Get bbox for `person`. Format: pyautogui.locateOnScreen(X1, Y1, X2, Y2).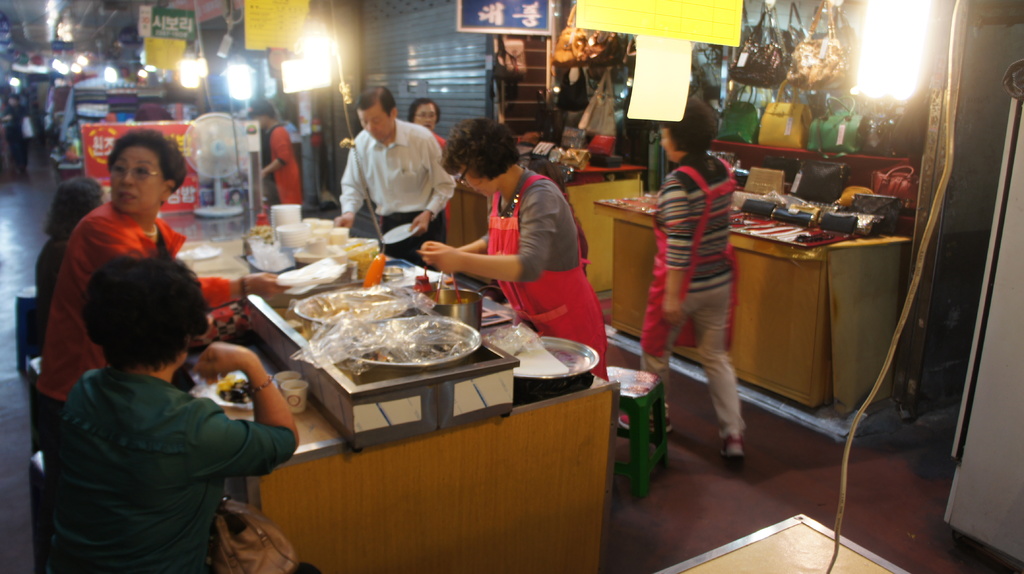
pyautogui.locateOnScreen(396, 94, 456, 168).
